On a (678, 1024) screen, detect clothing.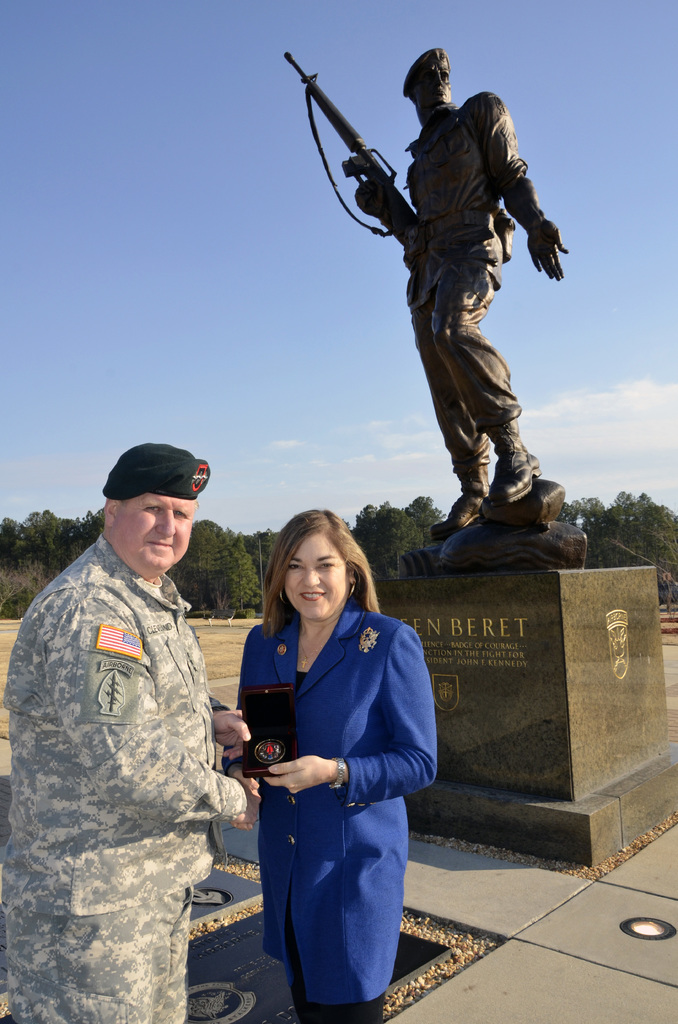
x1=399, y1=94, x2=542, y2=484.
